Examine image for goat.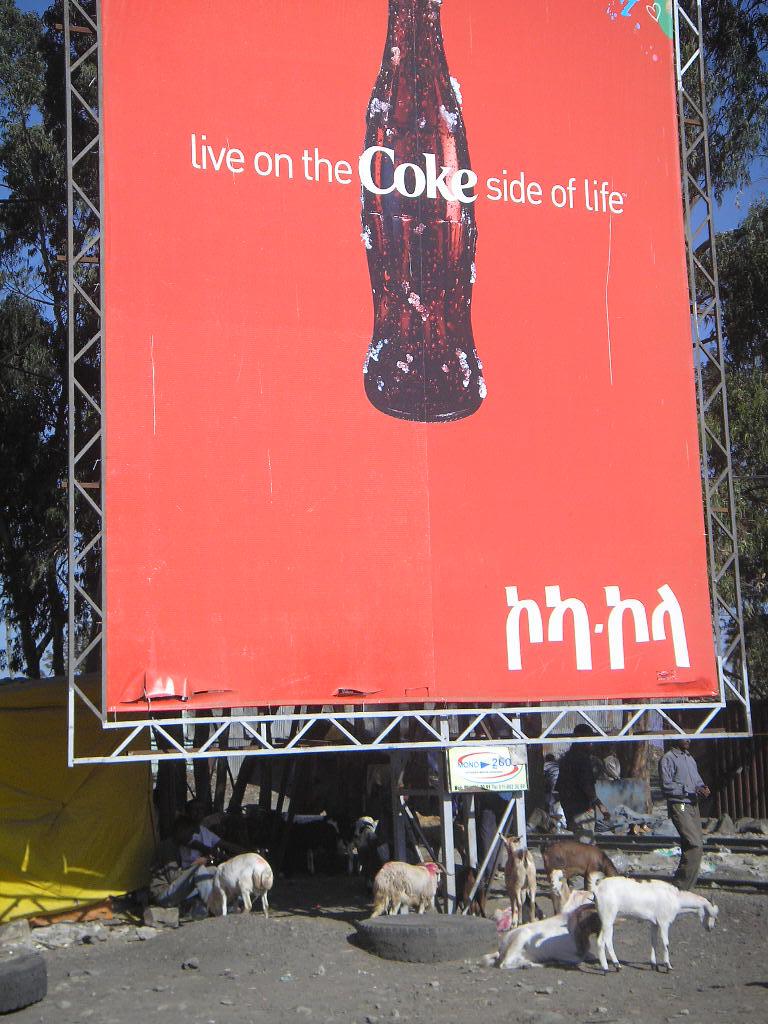
Examination result: Rect(567, 857, 722, 975).
